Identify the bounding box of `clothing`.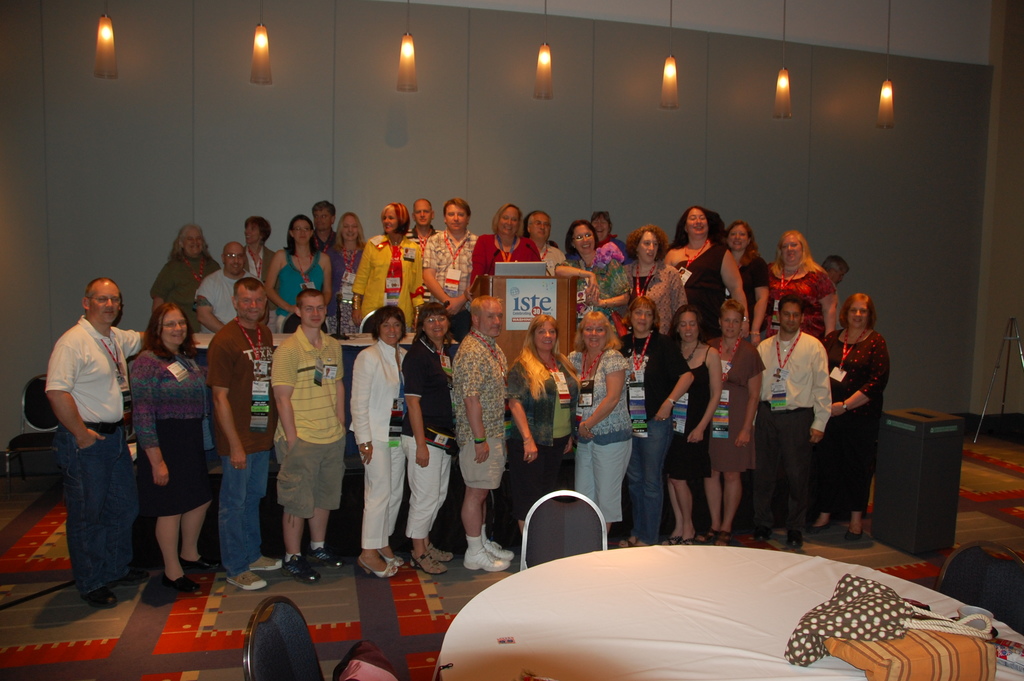
(464,532,485,561).
